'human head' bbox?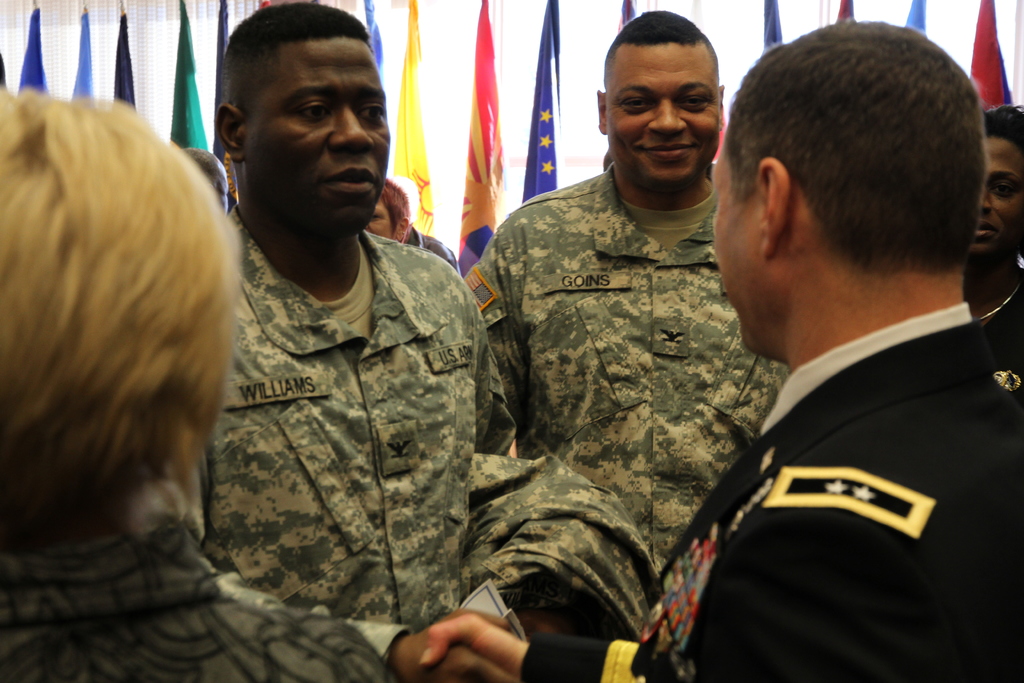
box(9, 97, 210, 602)
